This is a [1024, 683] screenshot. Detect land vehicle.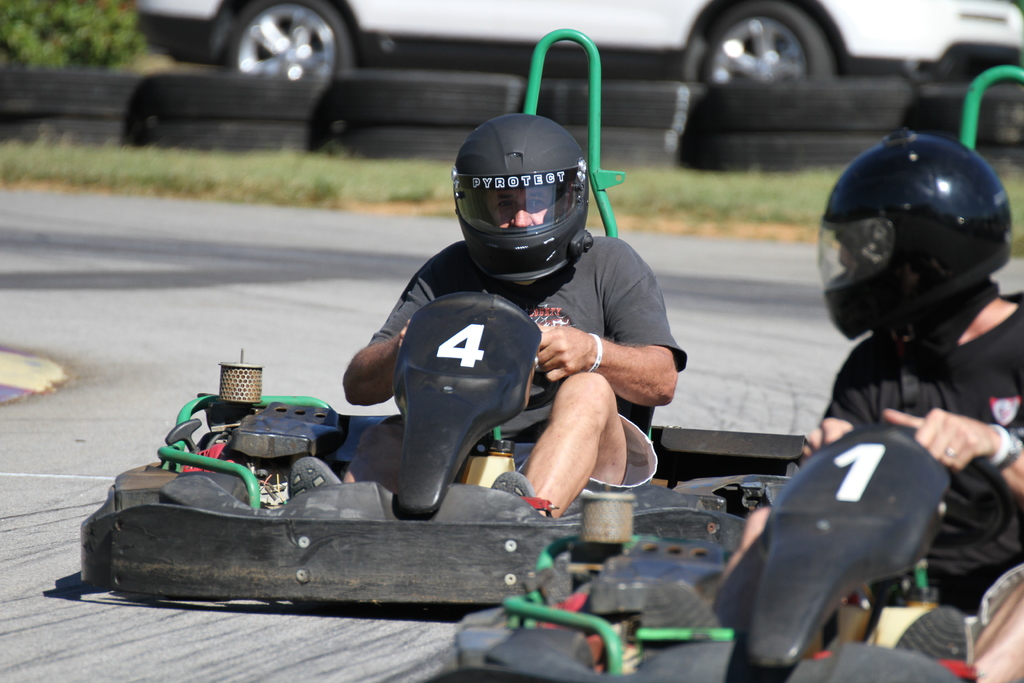
Rect(121, 0, 1023, 112).
